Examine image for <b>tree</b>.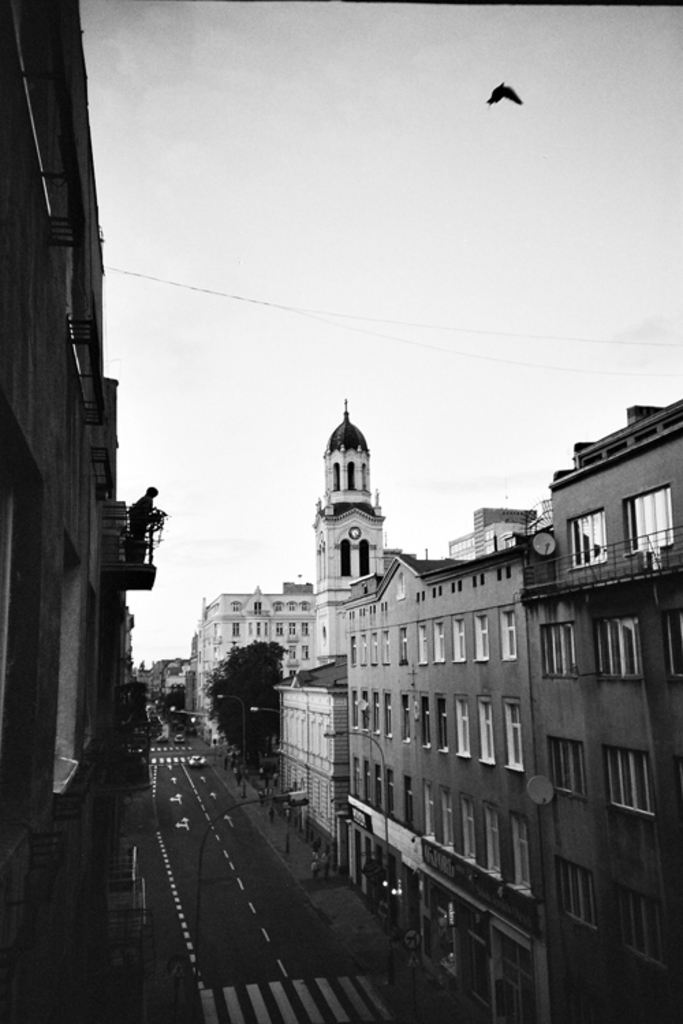
Examination result: 127,684,153,724.
